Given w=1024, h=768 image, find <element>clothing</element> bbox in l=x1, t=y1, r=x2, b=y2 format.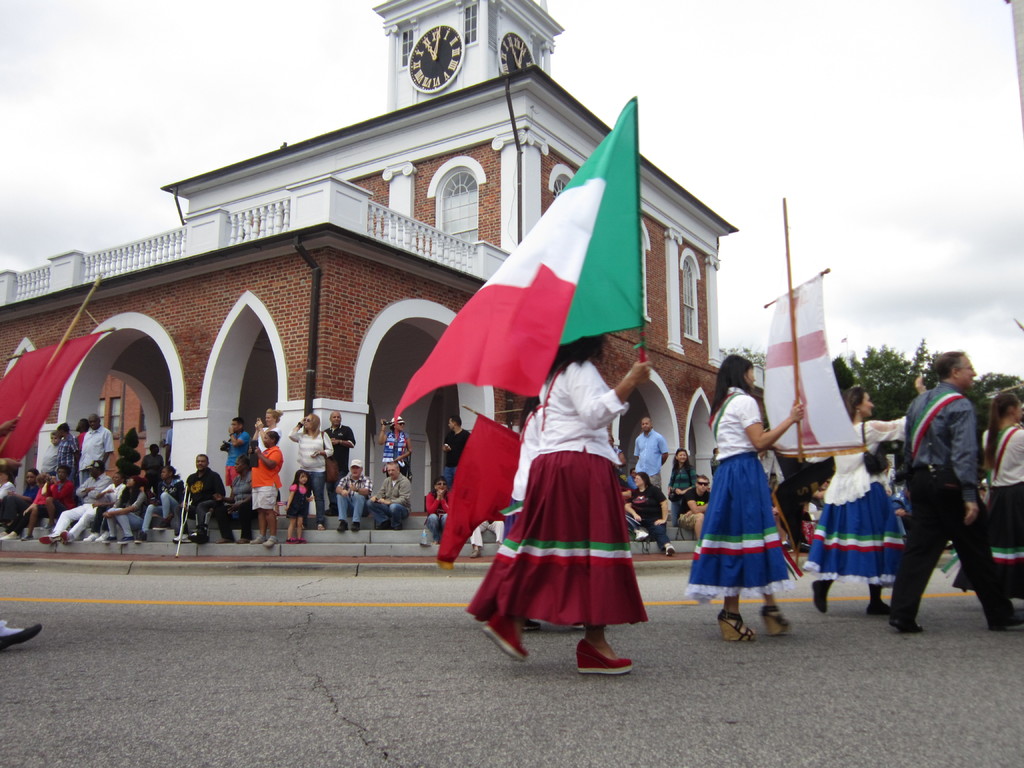
l=48, t=470, r=130, b=540.
